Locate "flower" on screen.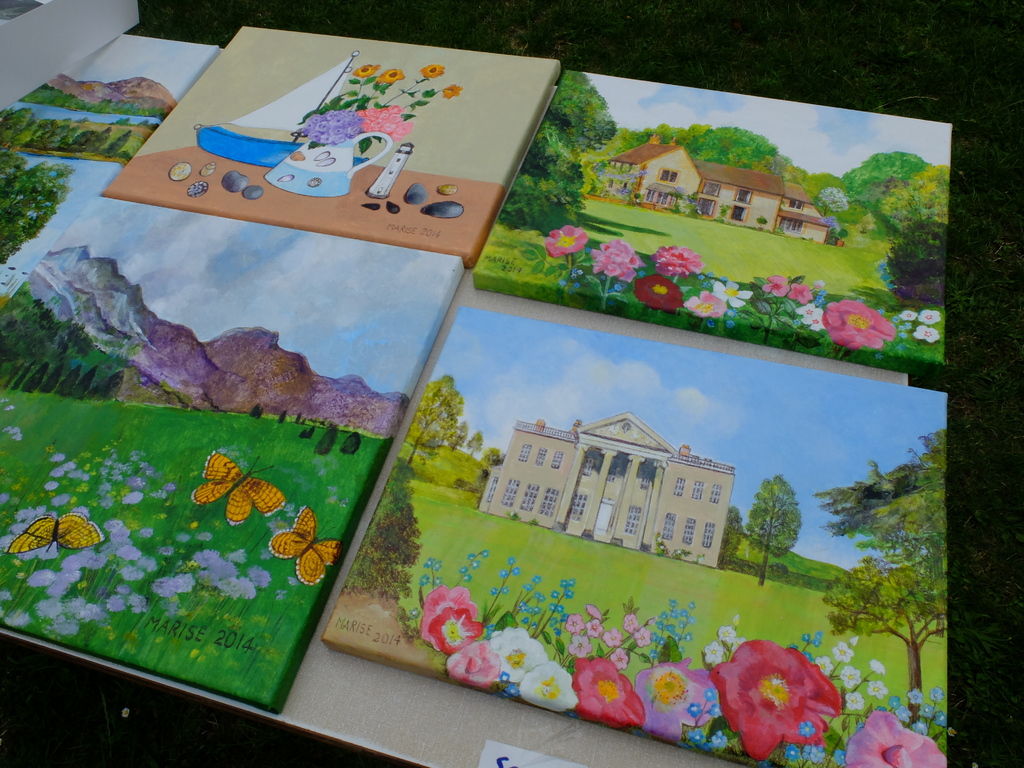
On screen at <bbox>806, 746, 826, 760</bbox>.
